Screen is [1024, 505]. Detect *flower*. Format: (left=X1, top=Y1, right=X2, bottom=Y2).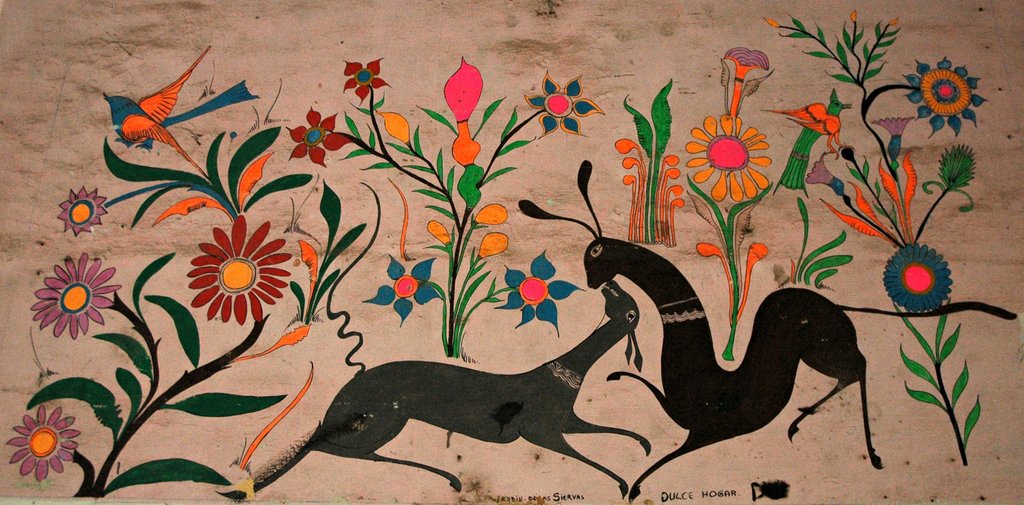
(left=28, top=252, right=123, bottom=341).
